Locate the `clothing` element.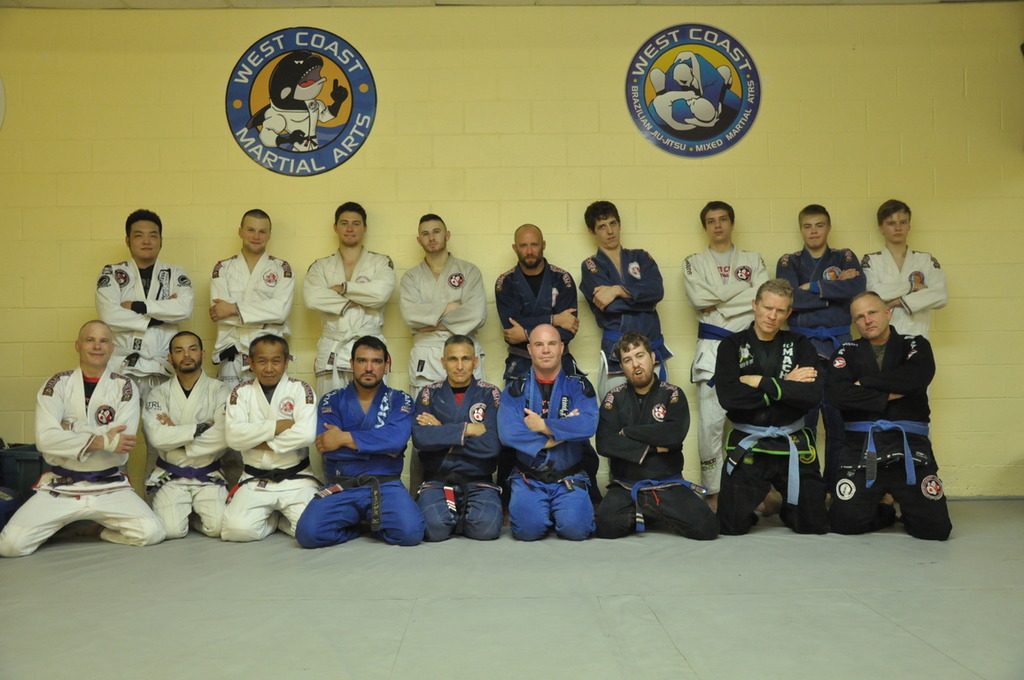
Element bbox: 495, 256, 601, 499.
